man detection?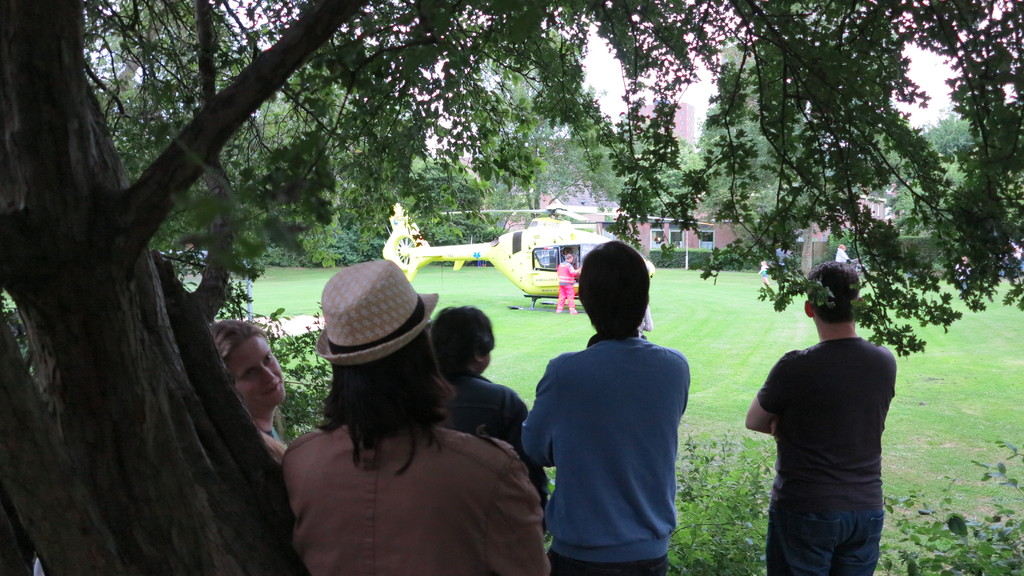
bbox=[742, 267, 903, 575]
